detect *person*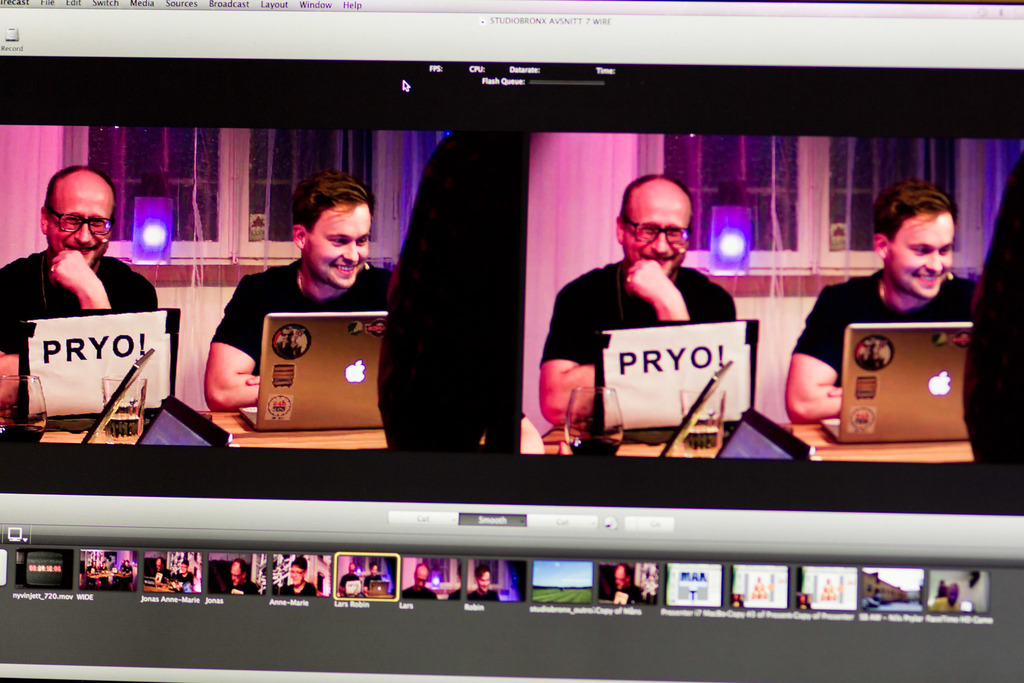
box(278, 557, 315, 595)
